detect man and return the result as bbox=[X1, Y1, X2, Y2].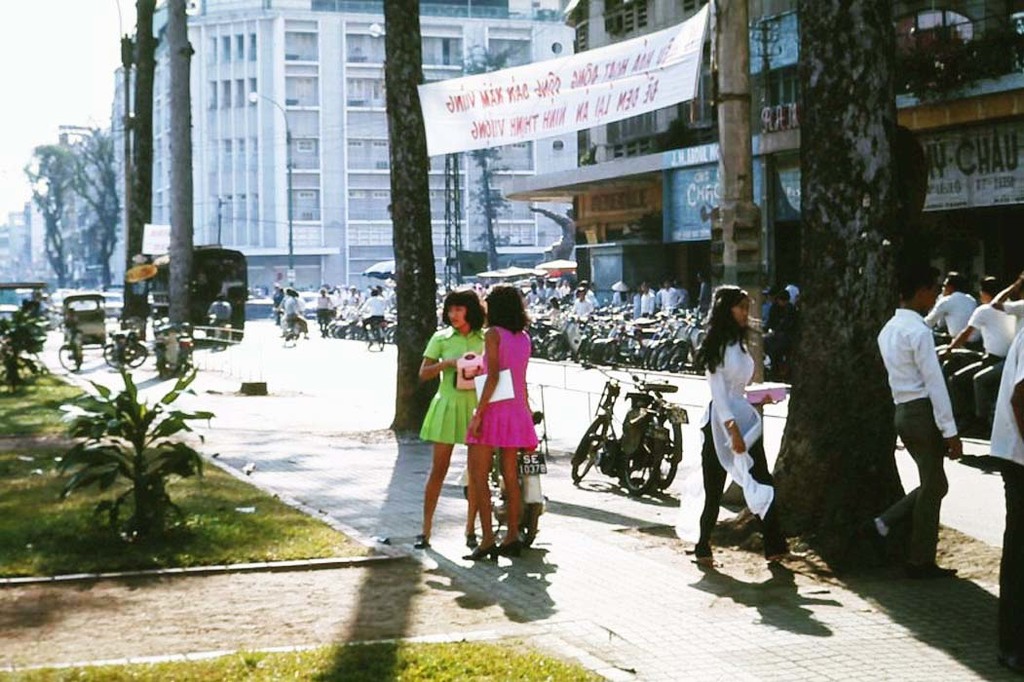
bbox=[922, 272, 986, 352].
